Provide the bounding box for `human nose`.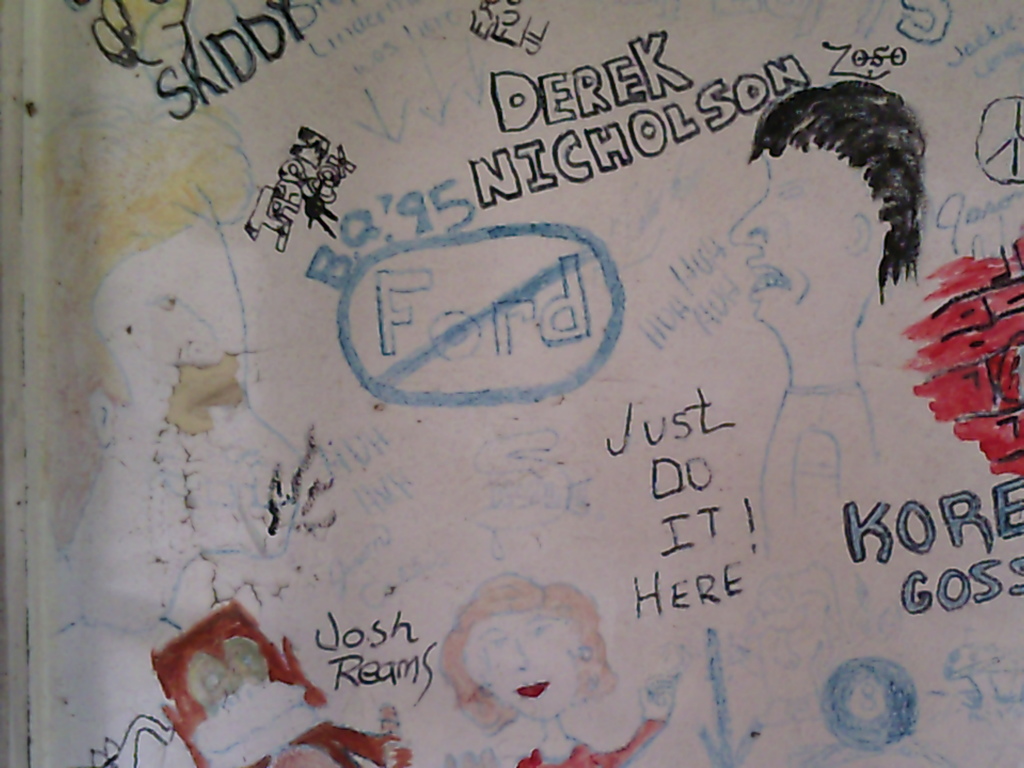
[x1=514, y1=643, x2=529, y2=673].
